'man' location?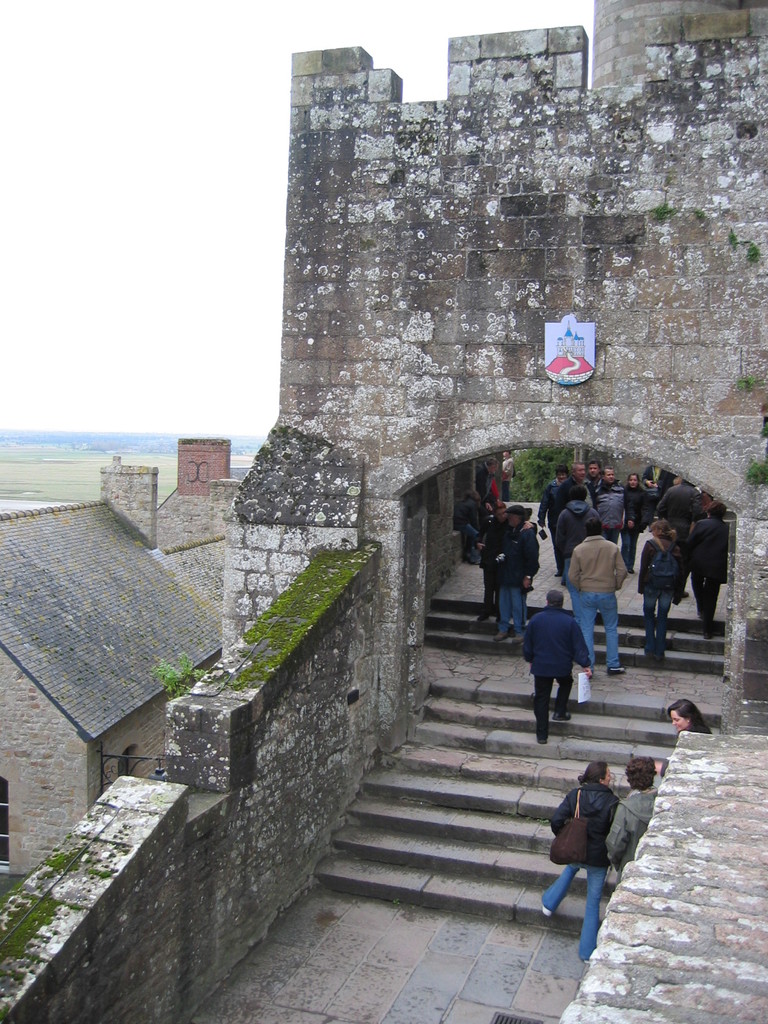
656 479 703 577
